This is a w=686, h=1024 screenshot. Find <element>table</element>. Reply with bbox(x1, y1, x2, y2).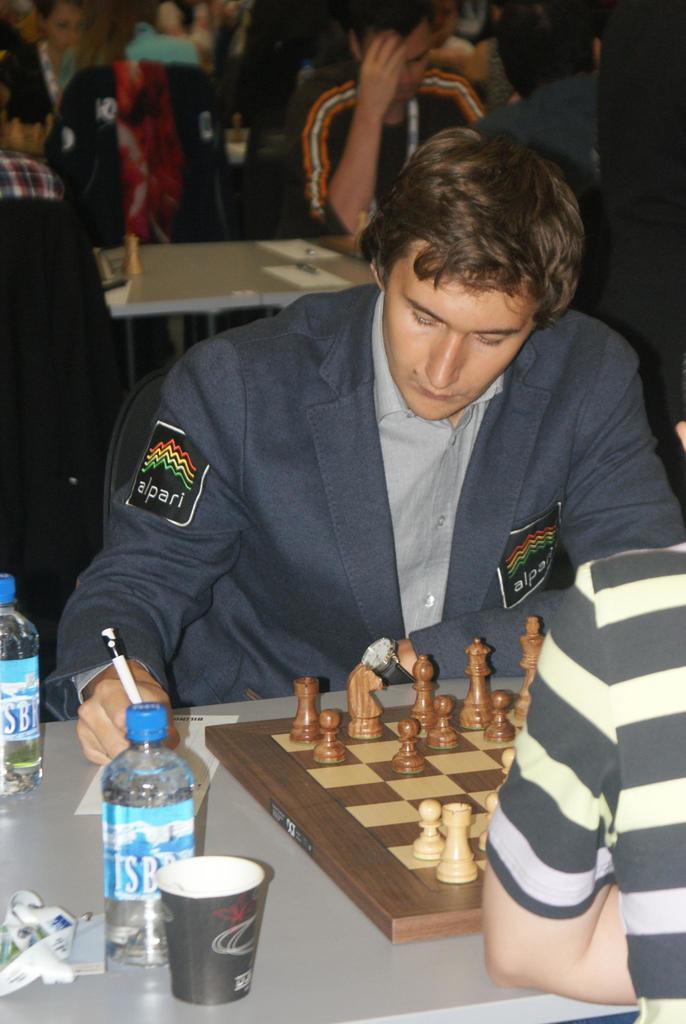
bbox(92, 234, 380, 353).
